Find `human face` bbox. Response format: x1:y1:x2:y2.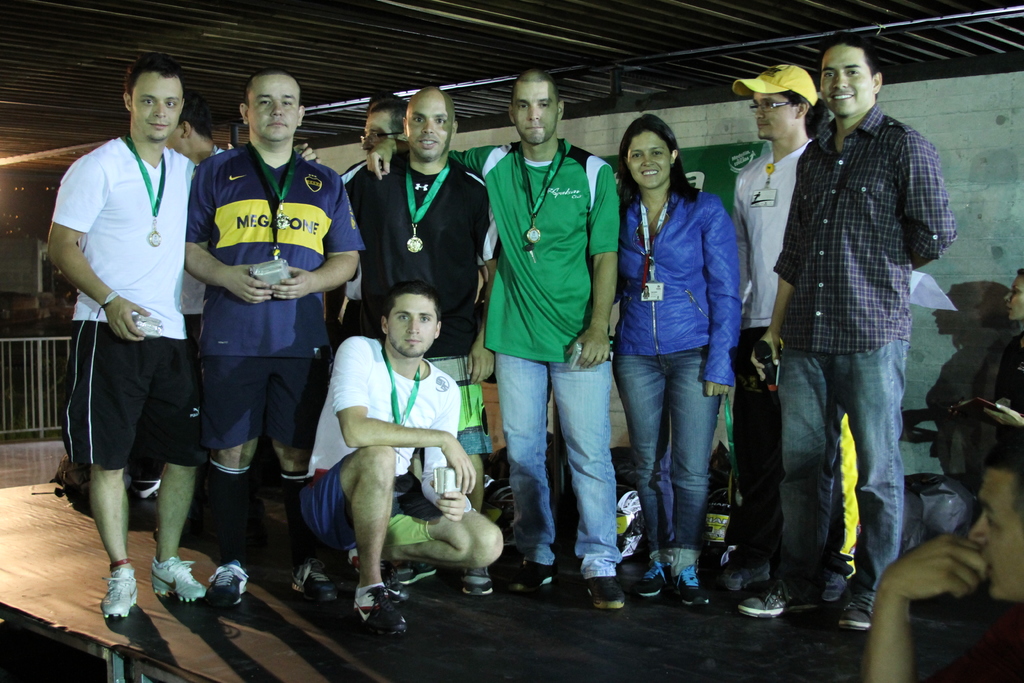
246:67:303:147.
